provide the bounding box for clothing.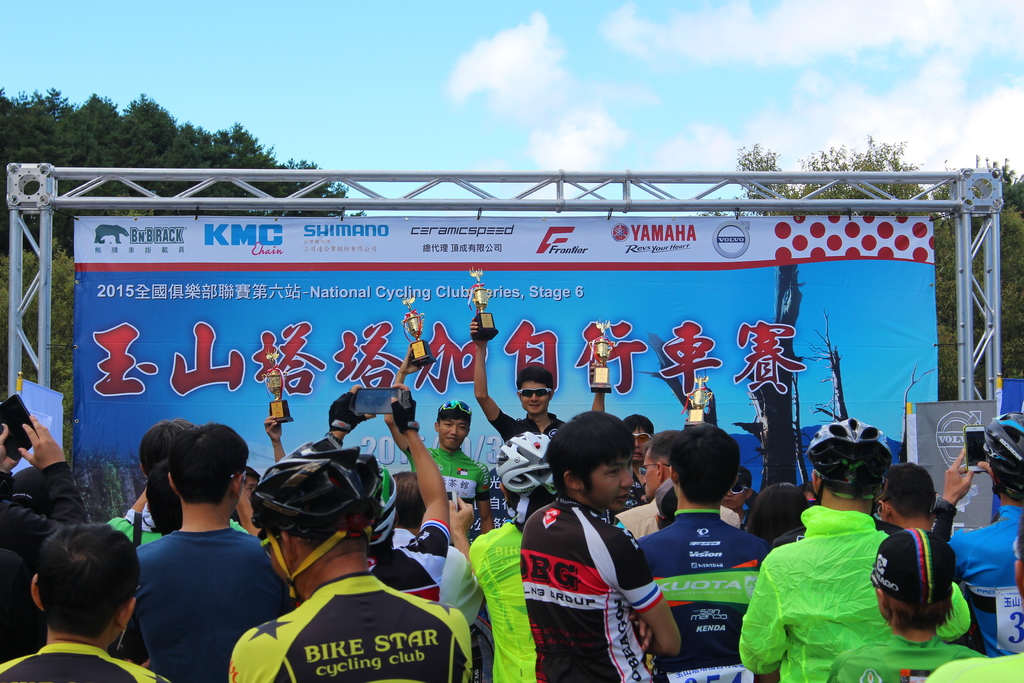
737,501,982,682.
